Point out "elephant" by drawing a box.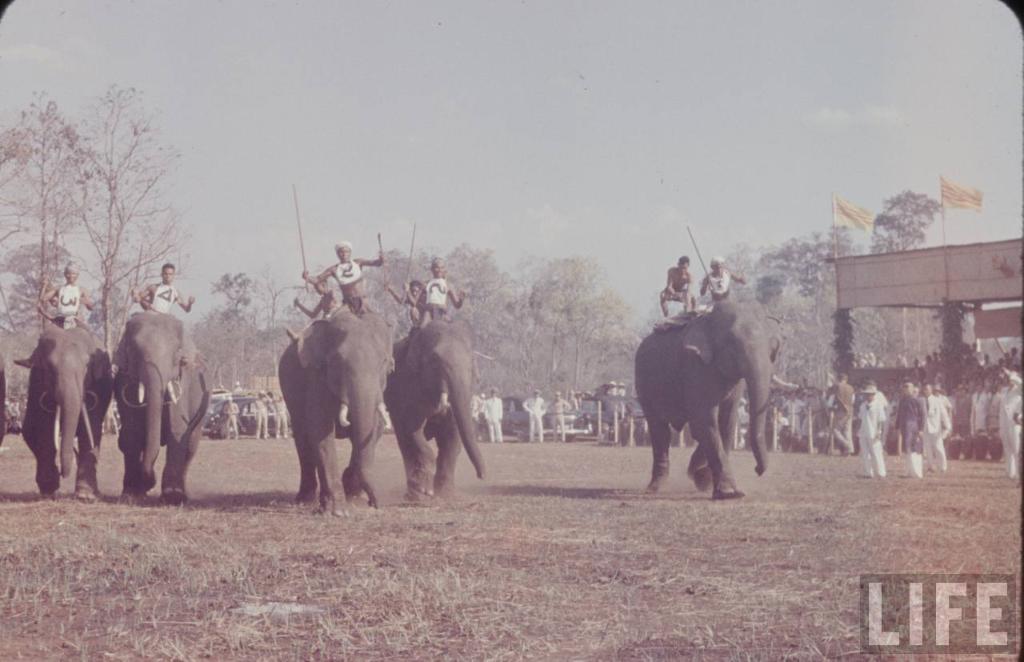
[x1=271, y1=306, x2=402, y2=516].
